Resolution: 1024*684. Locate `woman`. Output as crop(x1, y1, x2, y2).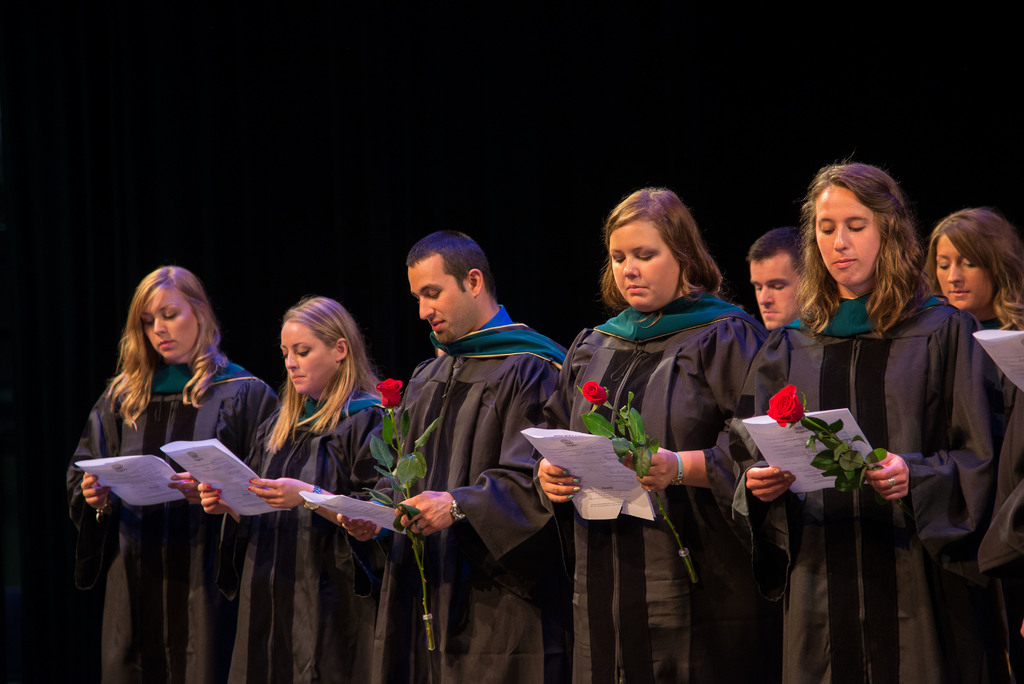
crop(538, 186, 781, 683).
